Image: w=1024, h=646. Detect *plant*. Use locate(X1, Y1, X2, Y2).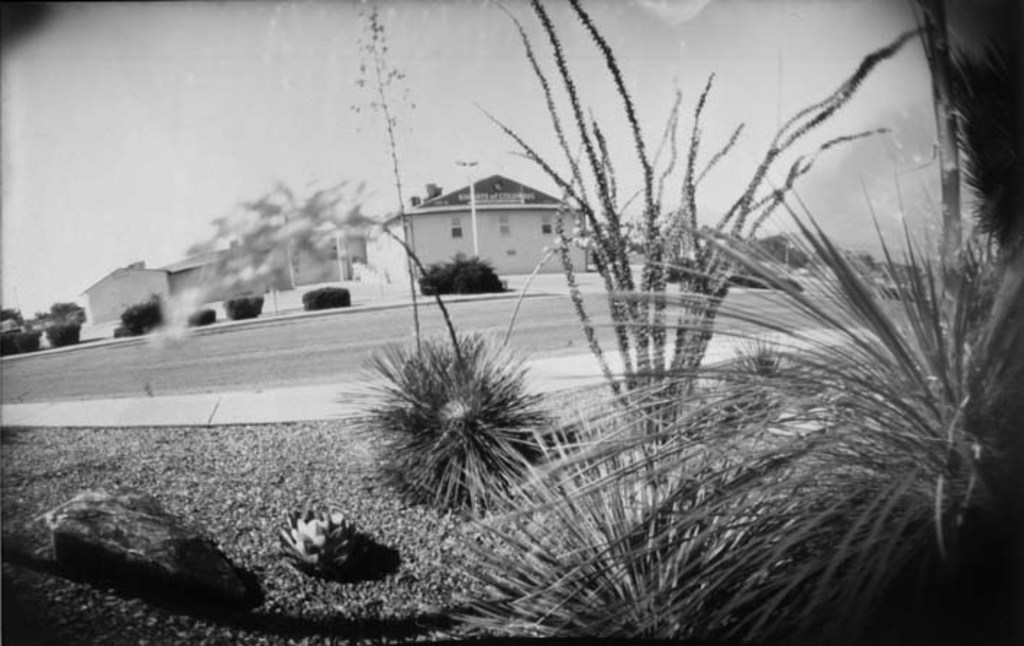
locate(342, 322, 553, 517).
